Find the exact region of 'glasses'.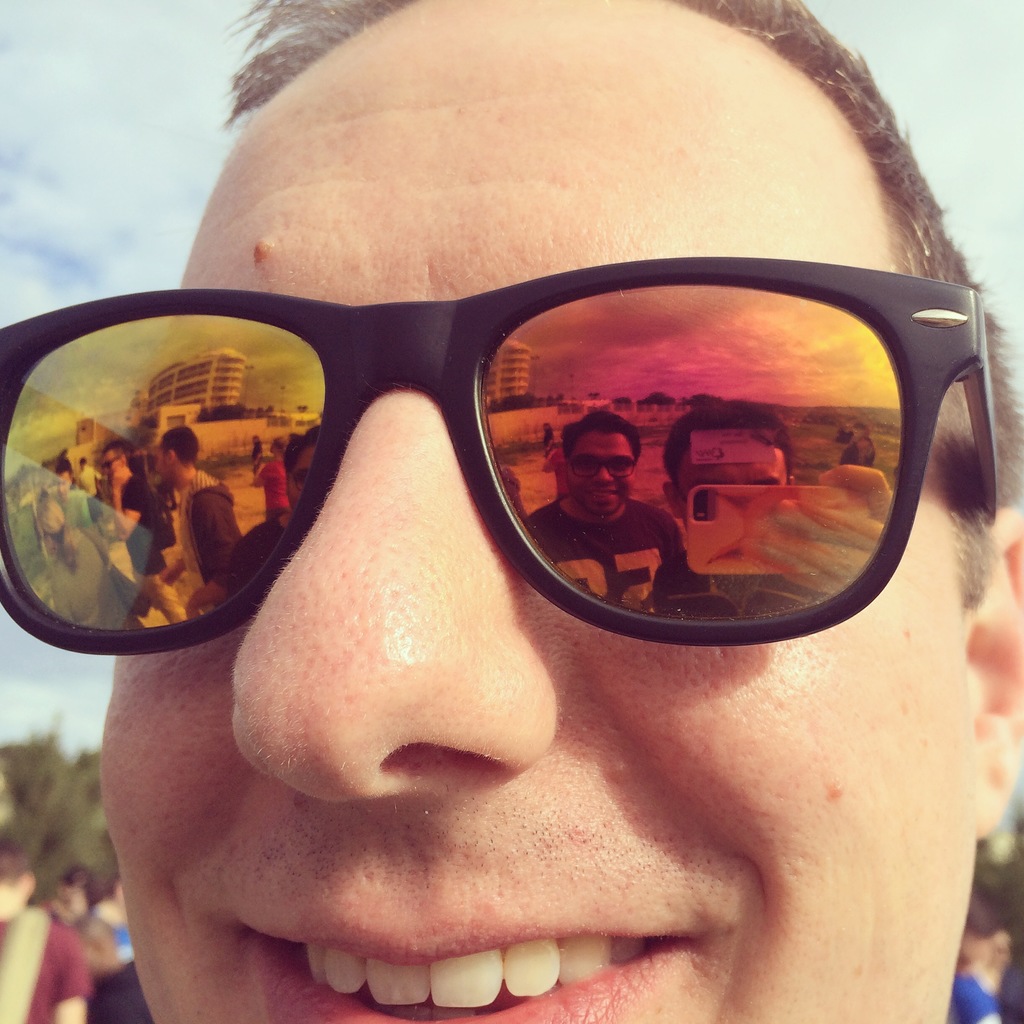
Exact region: region(0, 260, 1023, 664).
